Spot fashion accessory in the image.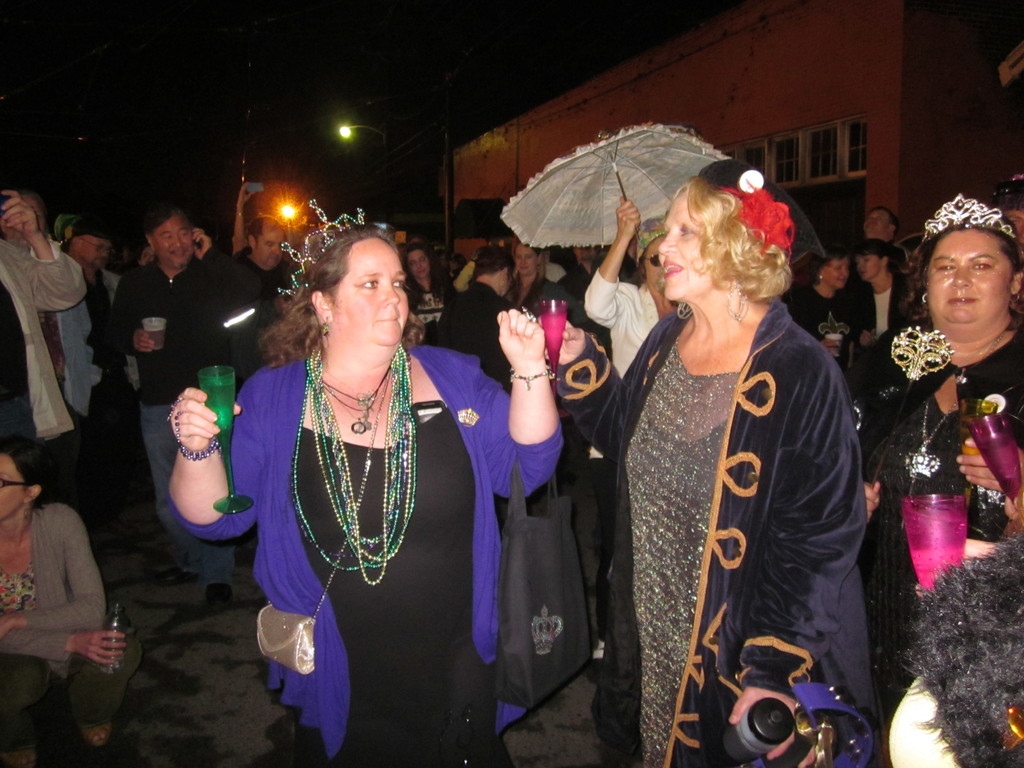
fashion accessory found at box=[164, 397, 223, 461].
